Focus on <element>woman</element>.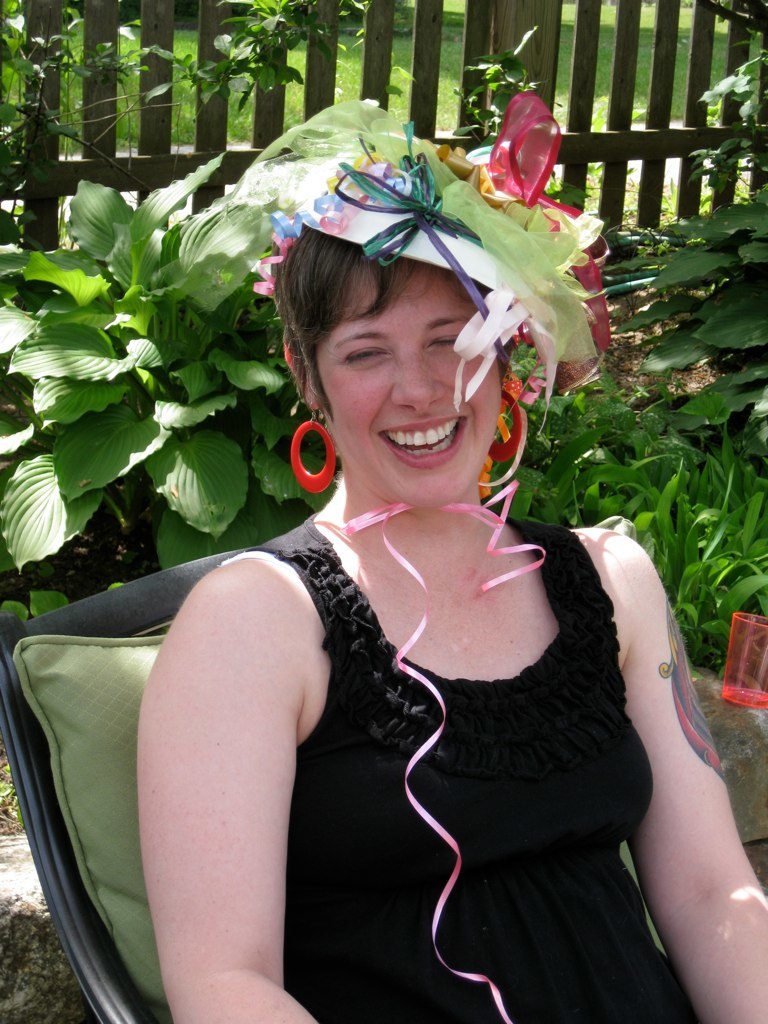
Focused at {"x1": 81, "y1": 93, "x2": 687, "y2": 1023}.
